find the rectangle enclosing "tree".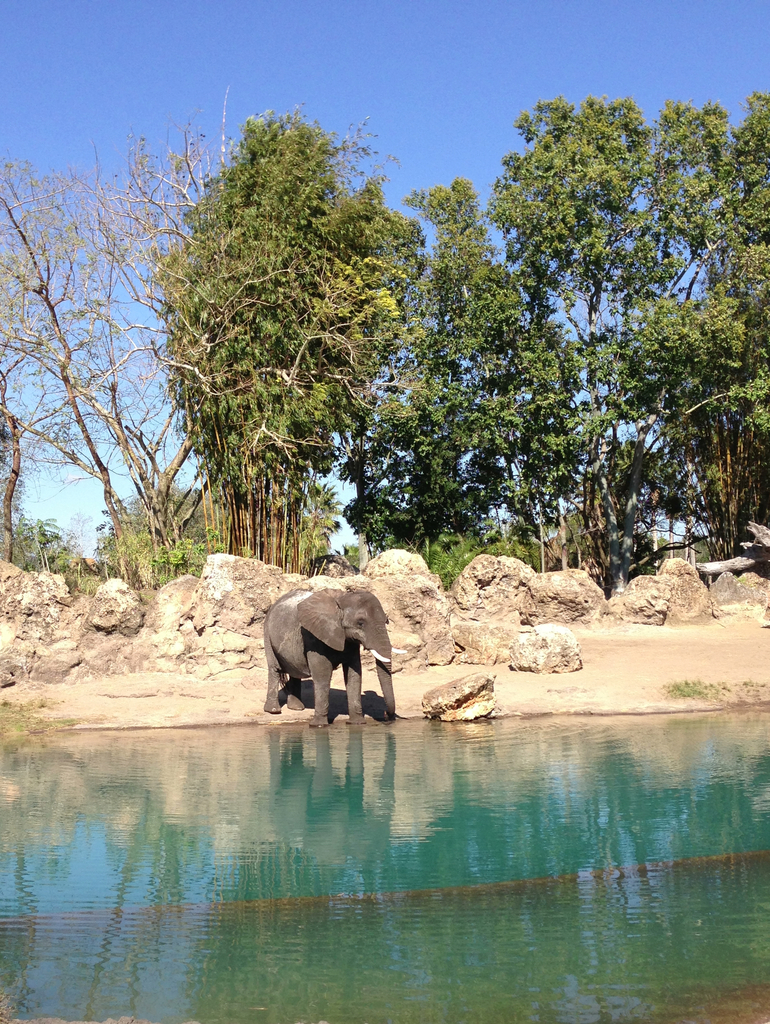
(left=0, top=125, right=211, bottom=582).
